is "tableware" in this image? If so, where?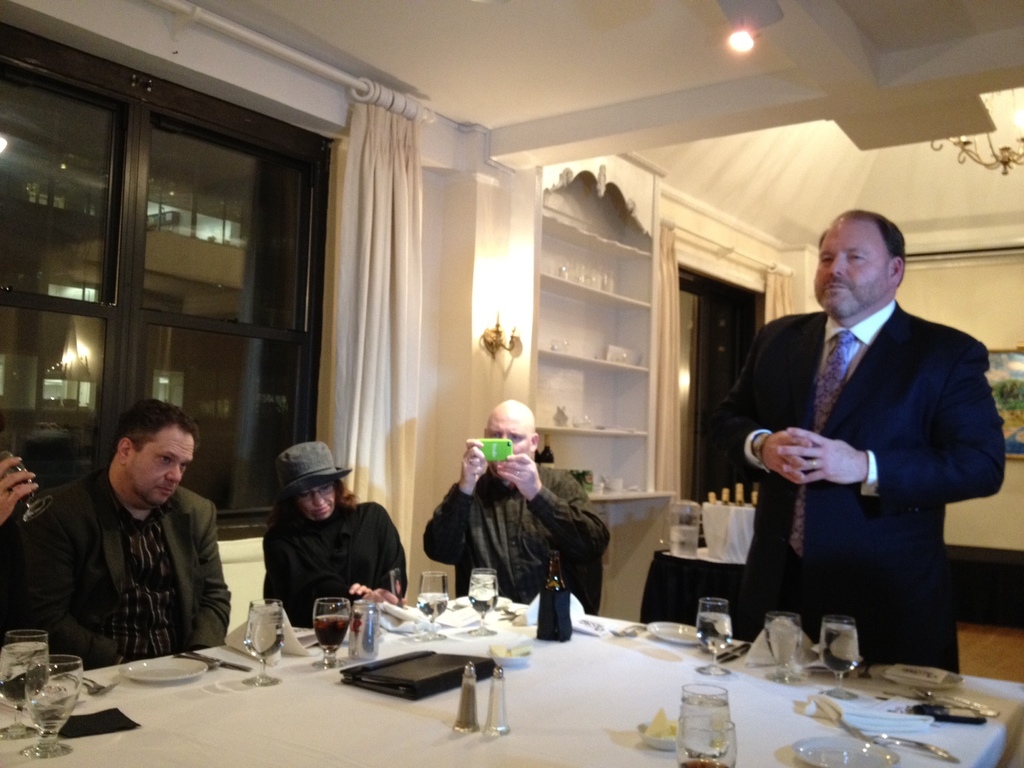
Yes, at x1=19, y1=651, x2=80, y2=762.
